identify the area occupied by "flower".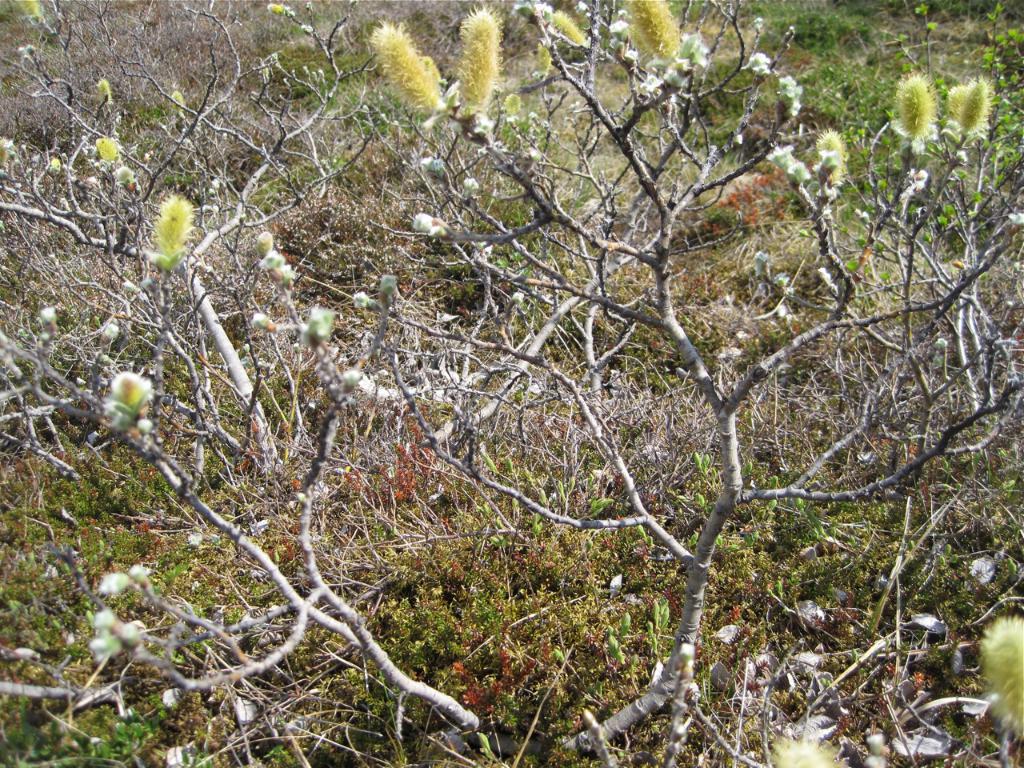
Area: detection(894, 74, 938, 150).
